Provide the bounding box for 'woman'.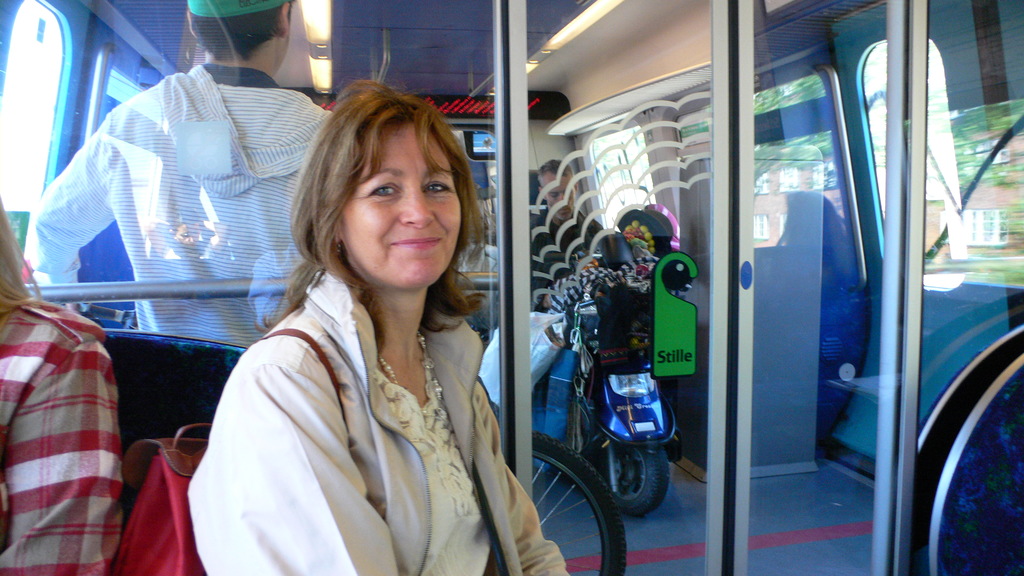
182, 93, 544, 575.
